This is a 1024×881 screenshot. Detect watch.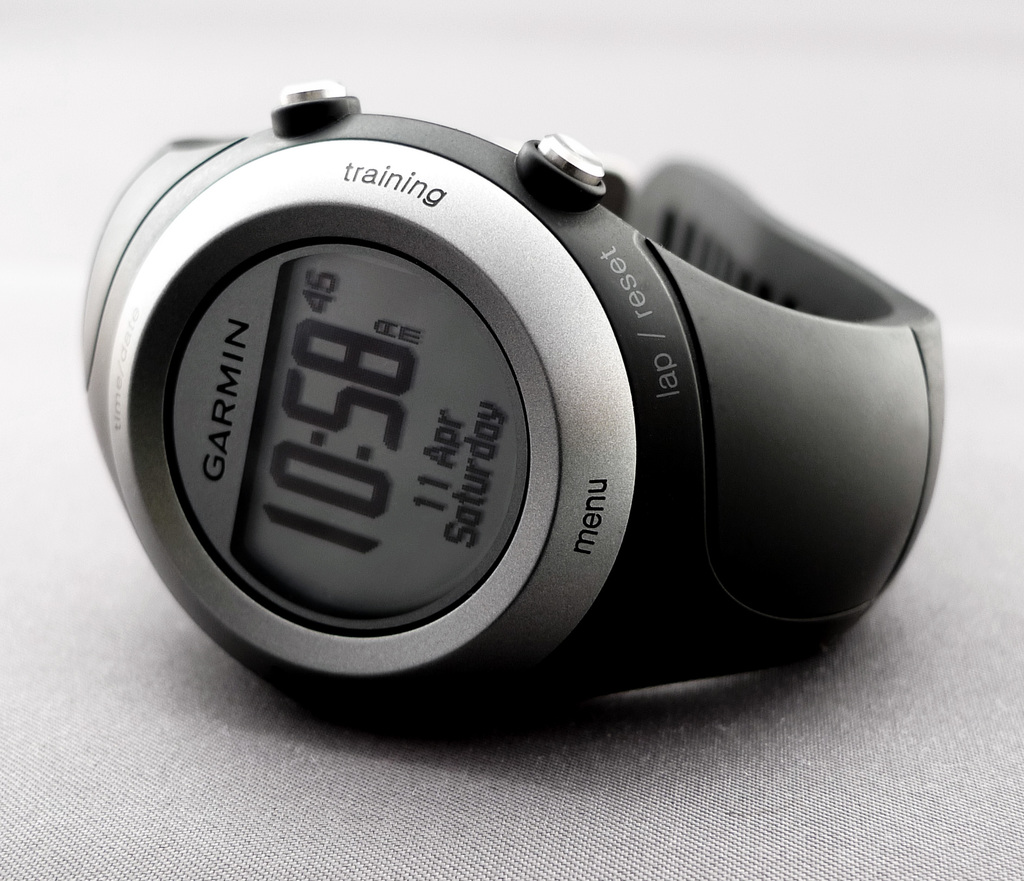
bbox=[78, 79, 943, 733].
